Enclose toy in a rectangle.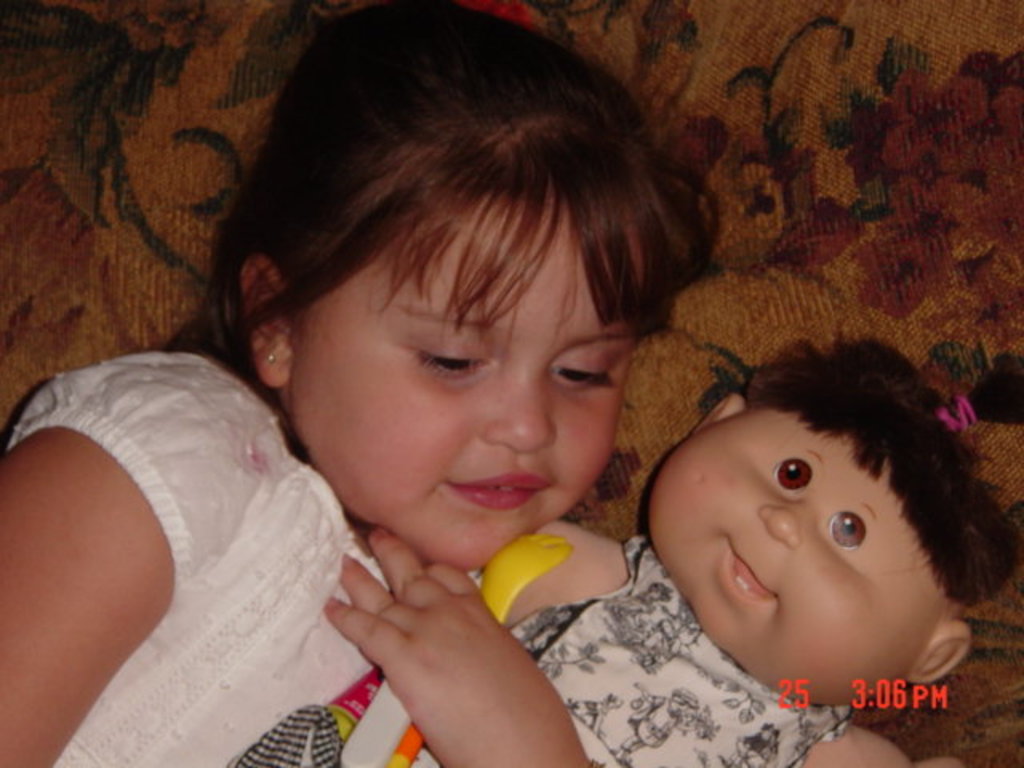
rect(229, 315, 1022, 766).
